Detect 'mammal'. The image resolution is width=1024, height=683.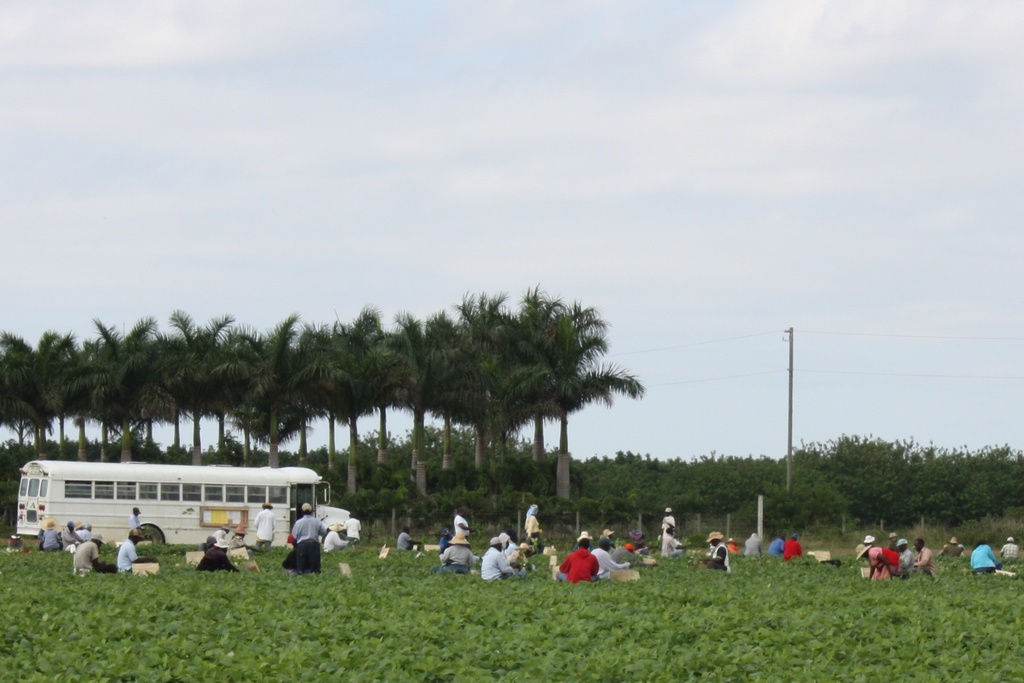
bbox(287, 504, 326, 577).
